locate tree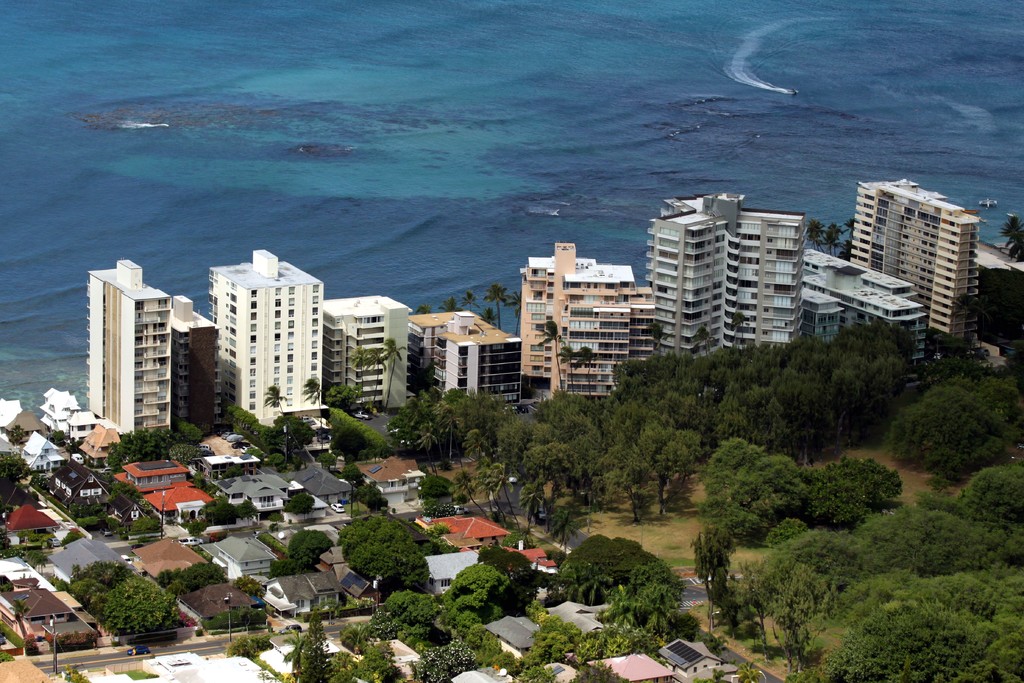
region(4, 422, 30, 445)
